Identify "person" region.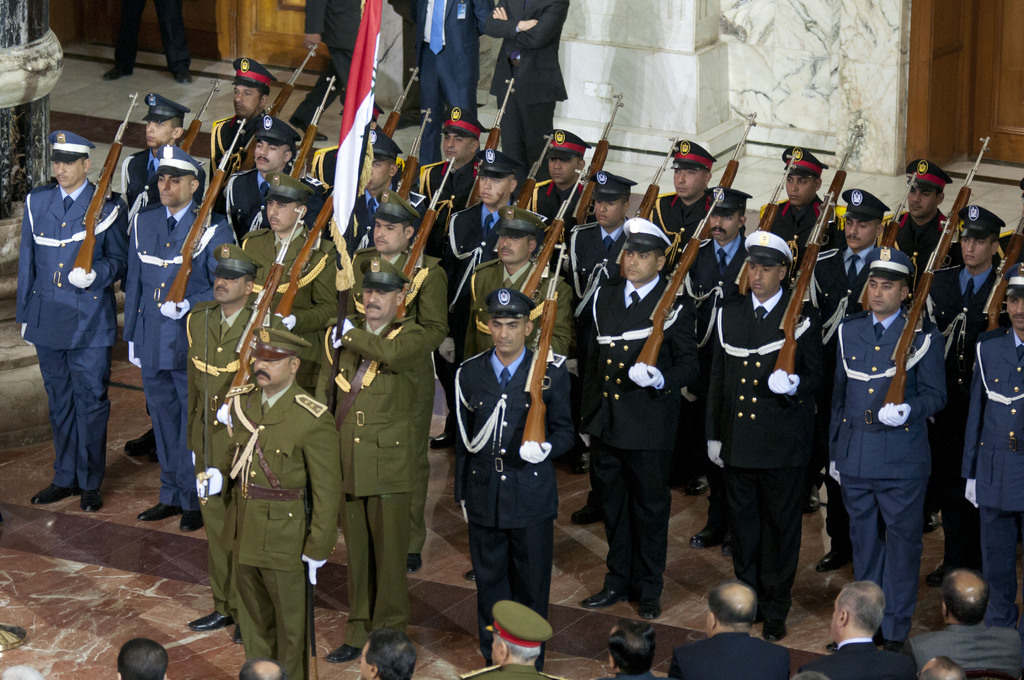
Region: [335,149,436,223].
